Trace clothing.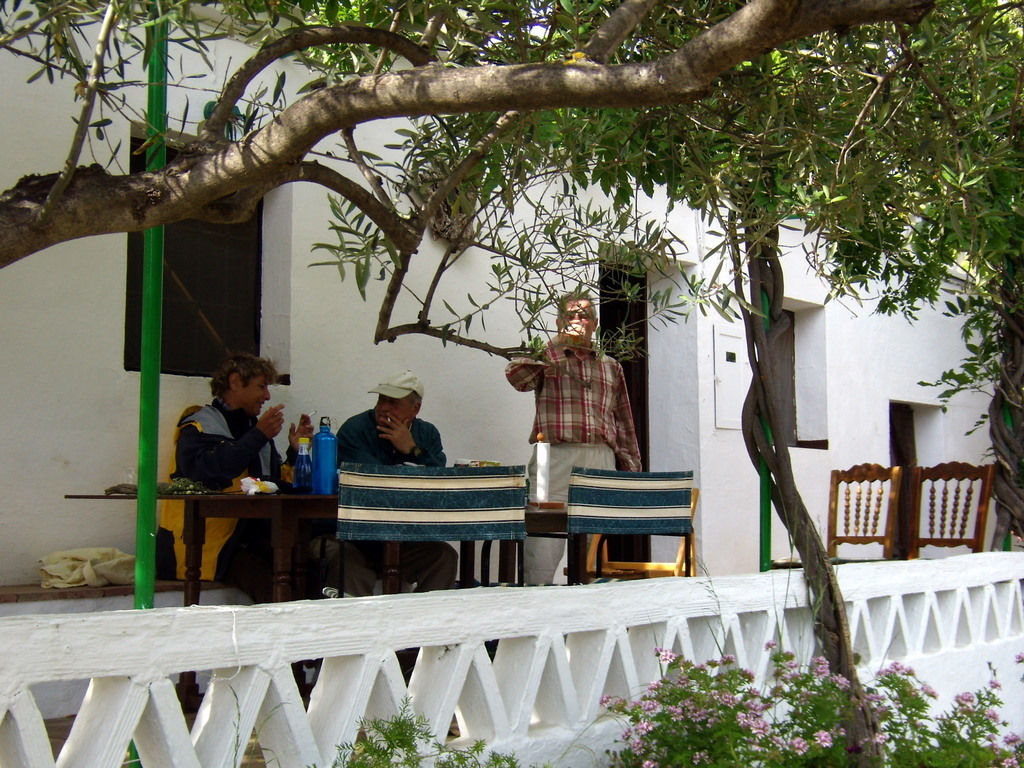
Traced to (173,403,294,601).
